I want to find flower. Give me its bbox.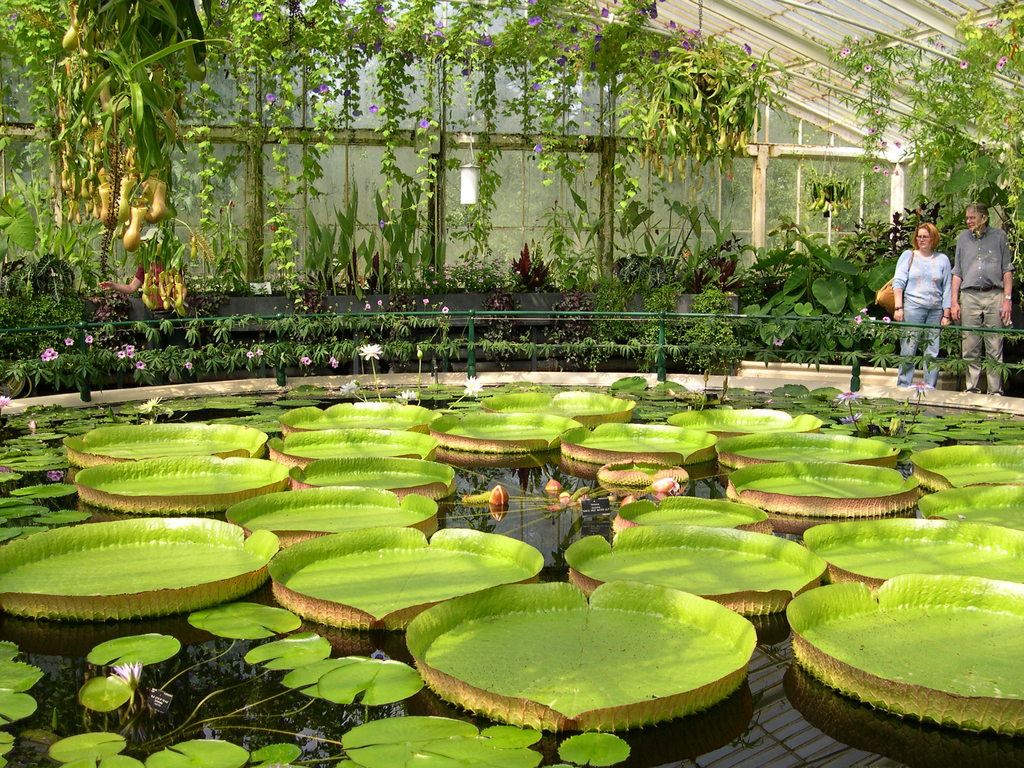
l=246, t=349, r=254, b=356.
